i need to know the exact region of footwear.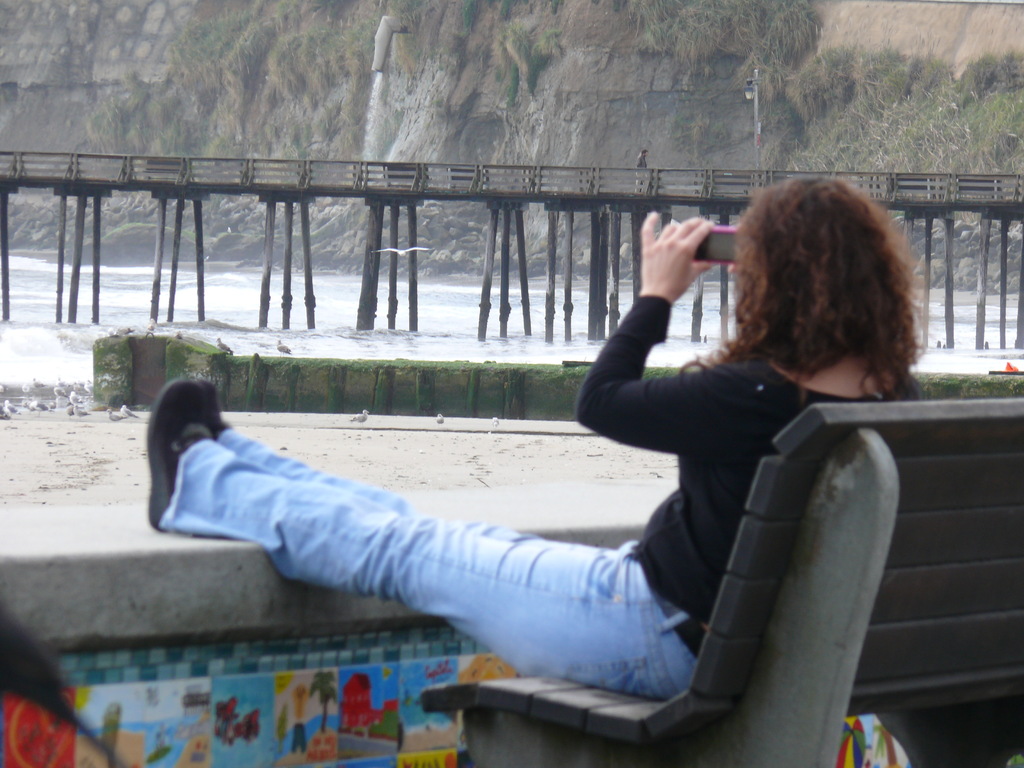
Region: 138/394/202/547.
